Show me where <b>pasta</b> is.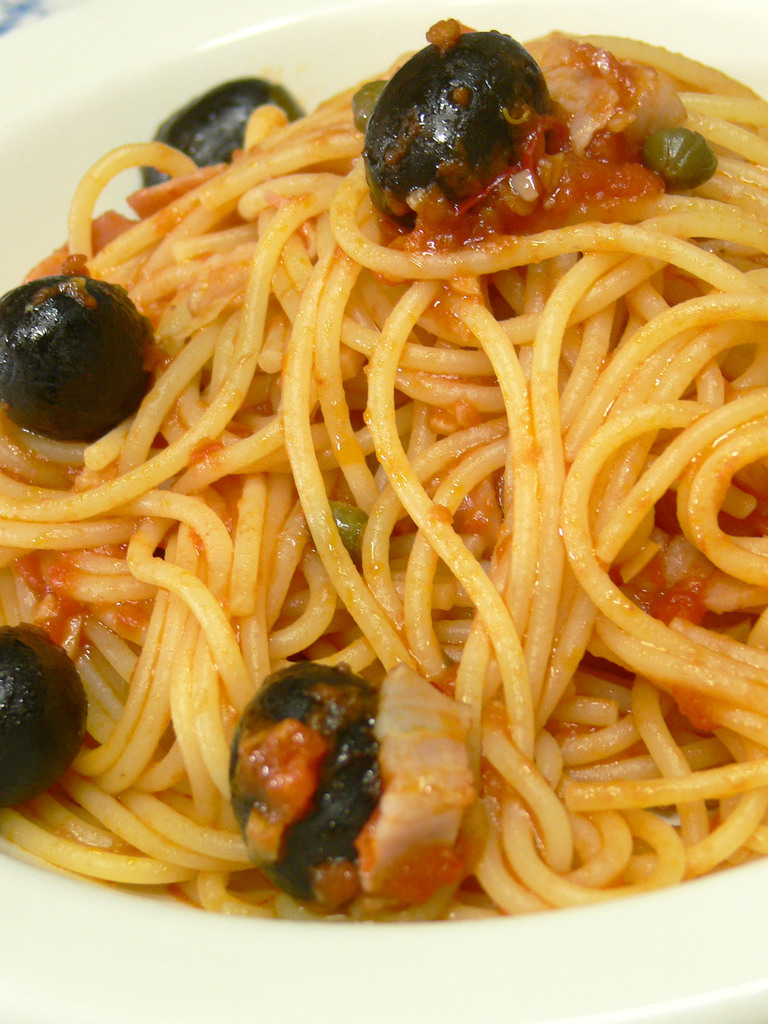
<b>pasta</b> is at {"left": 0, "top": 34, "right": 767, "bottom": 906}.
